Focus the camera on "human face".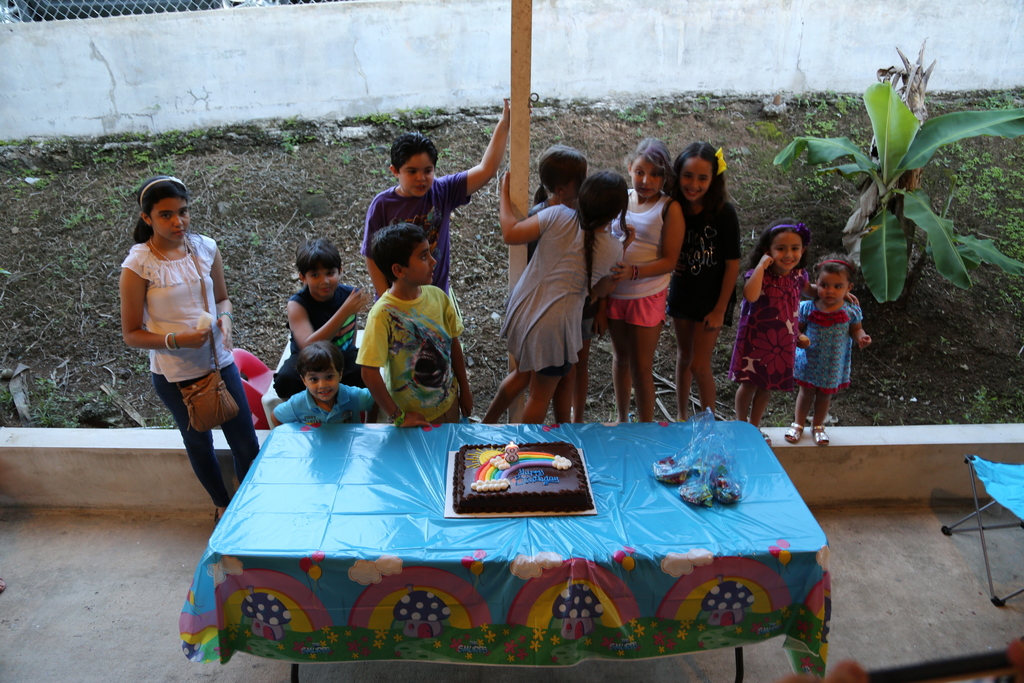
Focus region: <bbox>154, 198, 190, 243</bbox>.
